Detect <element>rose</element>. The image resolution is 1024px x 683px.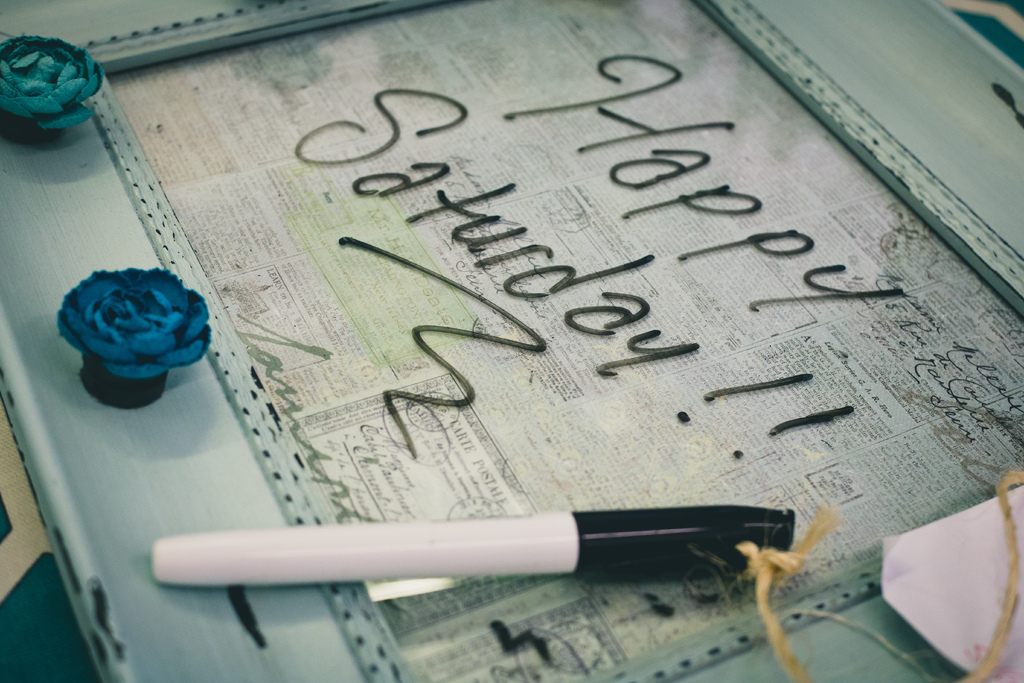
bbox(52, 261, 209, 385).
